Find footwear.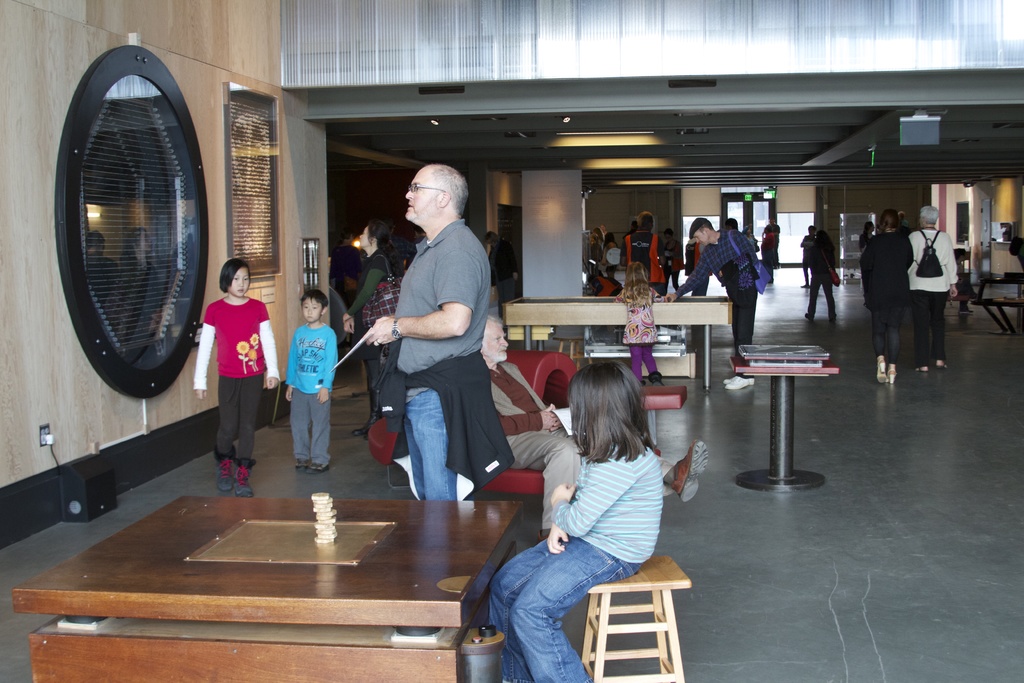
{"left": 641, "top": 379, "right": 648, "bottom": 384}.
